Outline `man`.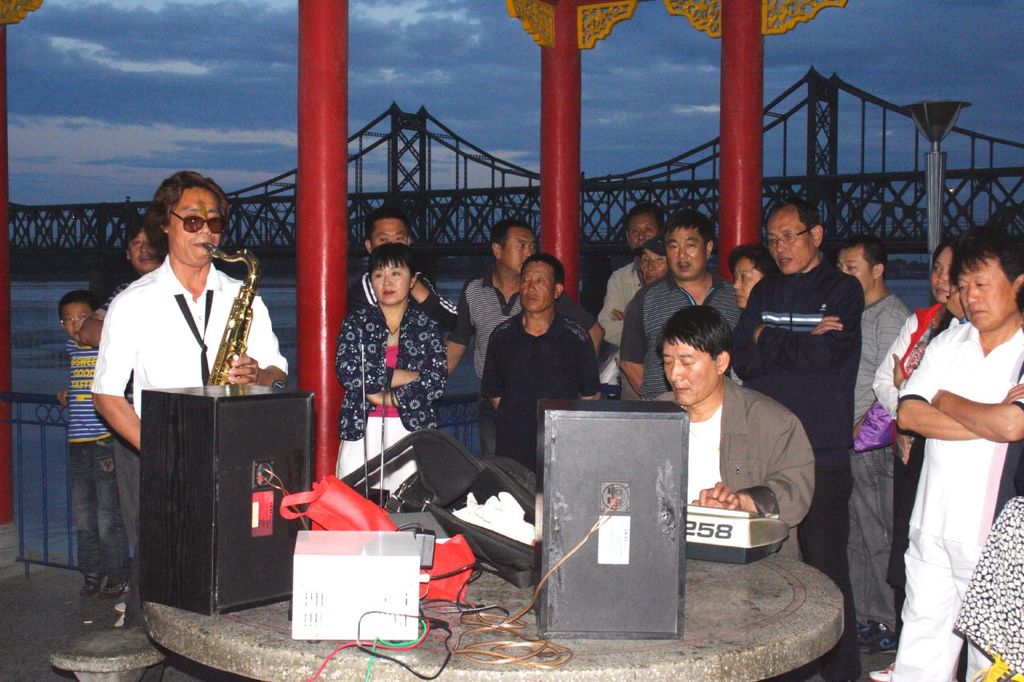
Outline: [842, 226, 919, 645].
